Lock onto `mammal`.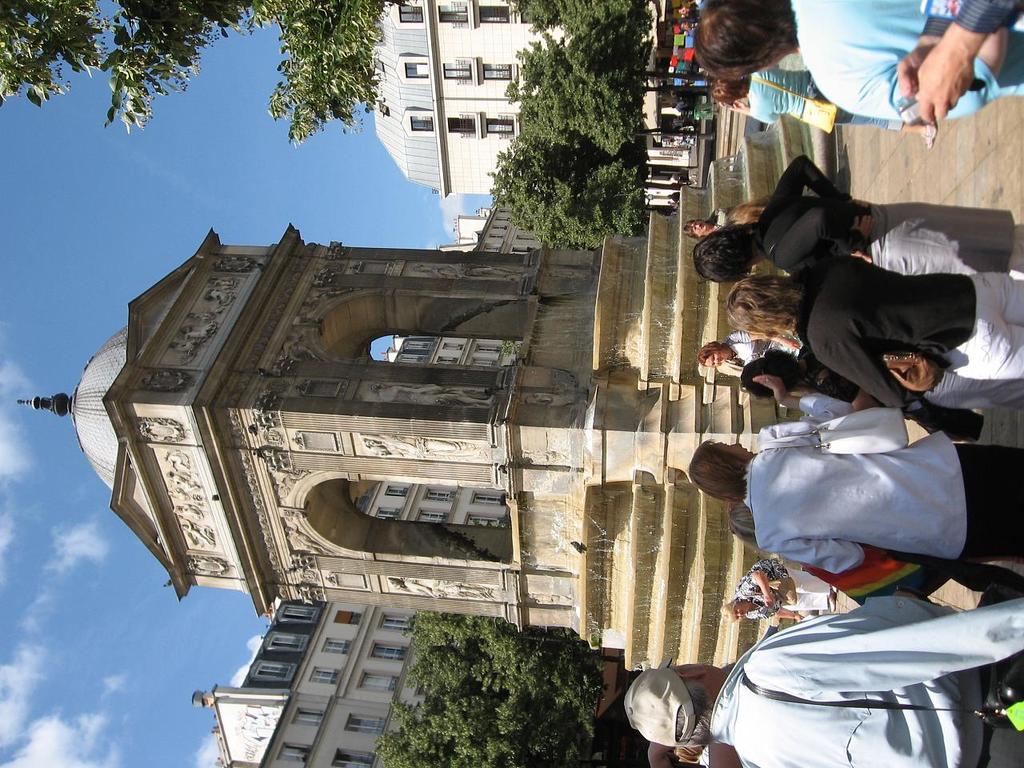
Locked: x1=674, y1=98, x2=699, y2=114.
